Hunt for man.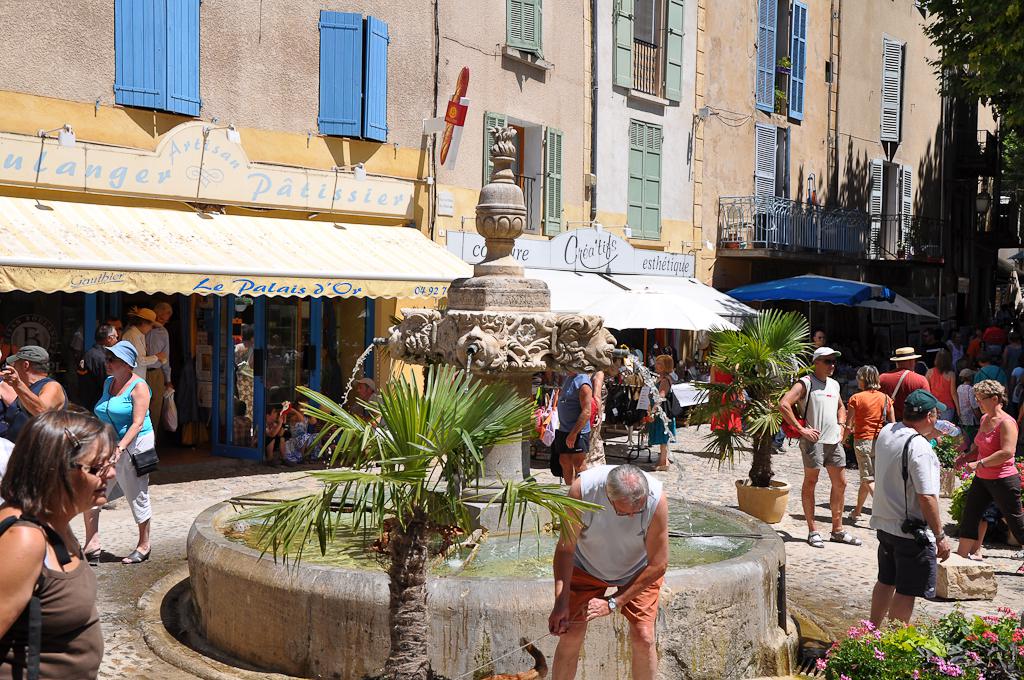
Hunted down at [547,466,667,679].
